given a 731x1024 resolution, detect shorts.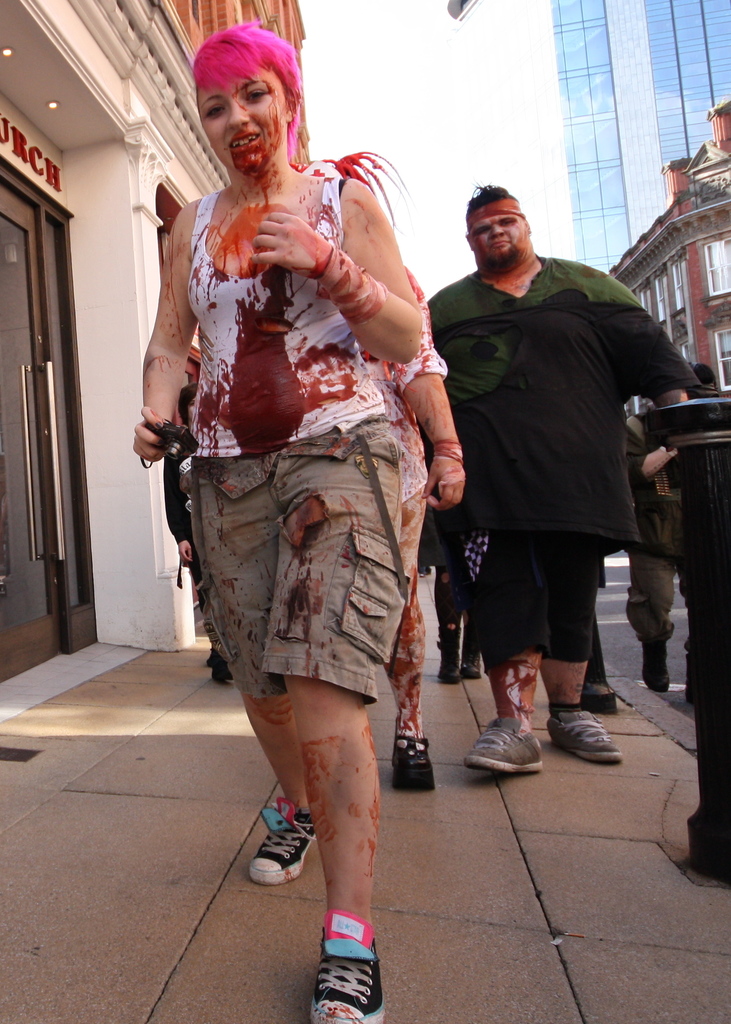
pyautogui.locateOnScreen(193, 419, 428, 700).
